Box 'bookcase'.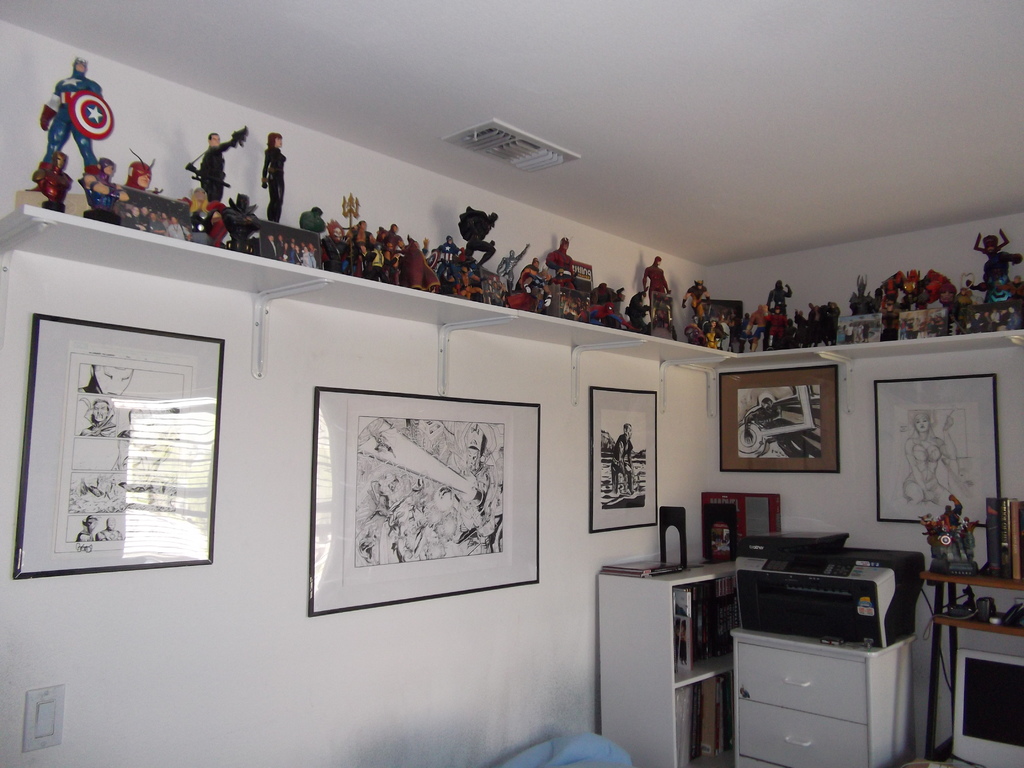
<box>596,547,728,767</box>.
